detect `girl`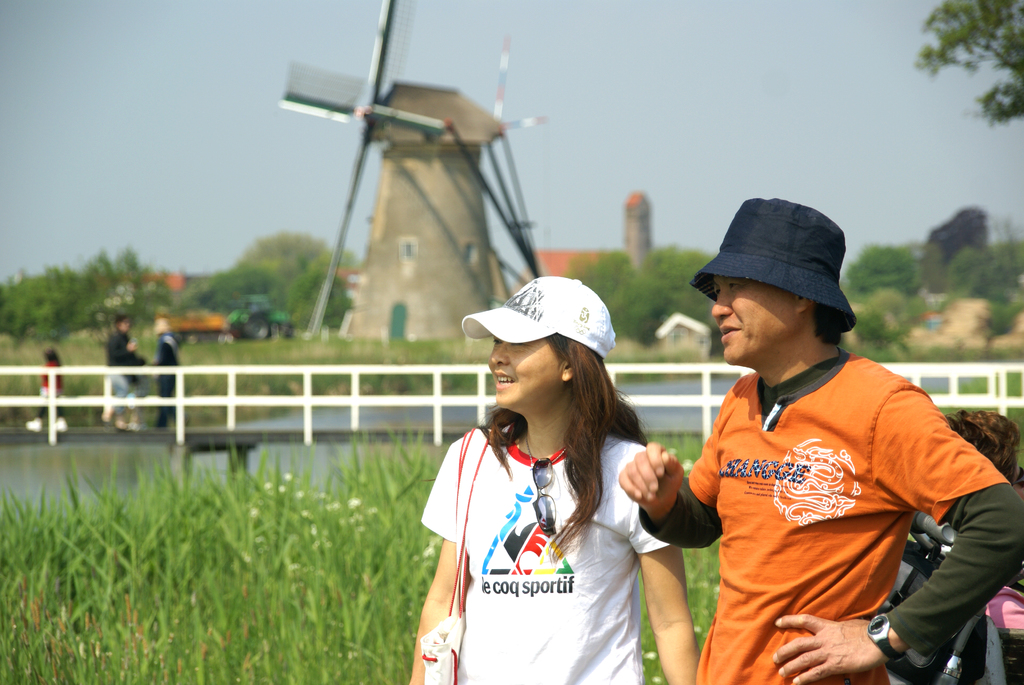
(left=419, top=271, right=702, bottom=684)
